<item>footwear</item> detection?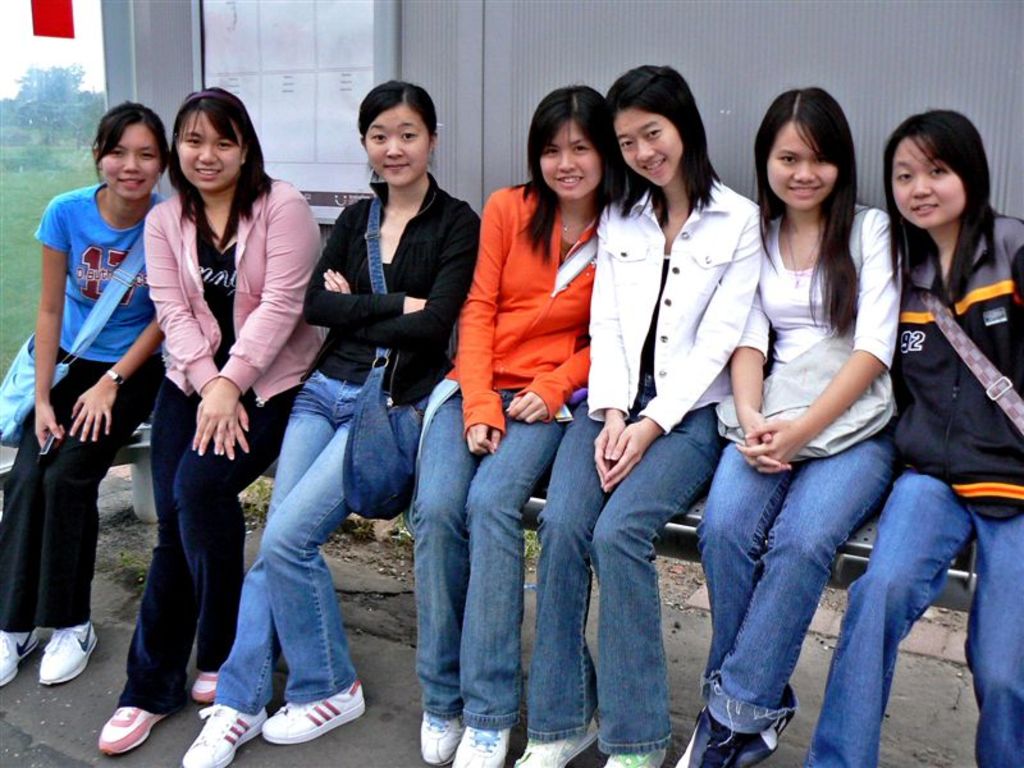
454, 727, 513, 767
